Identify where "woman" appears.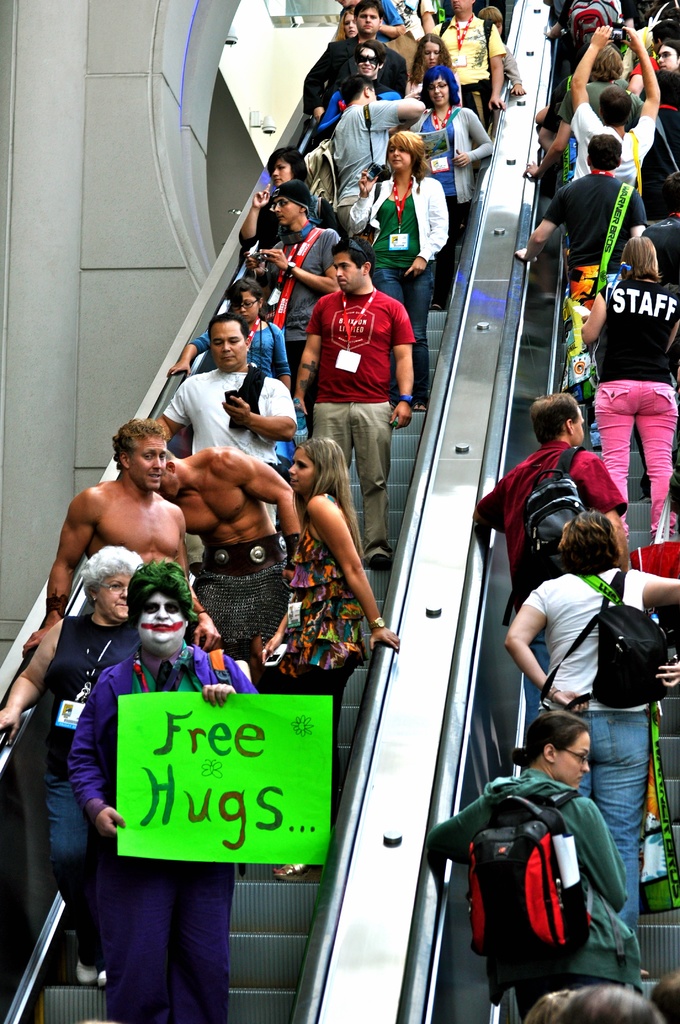
Appears at (0,540,147,991).
